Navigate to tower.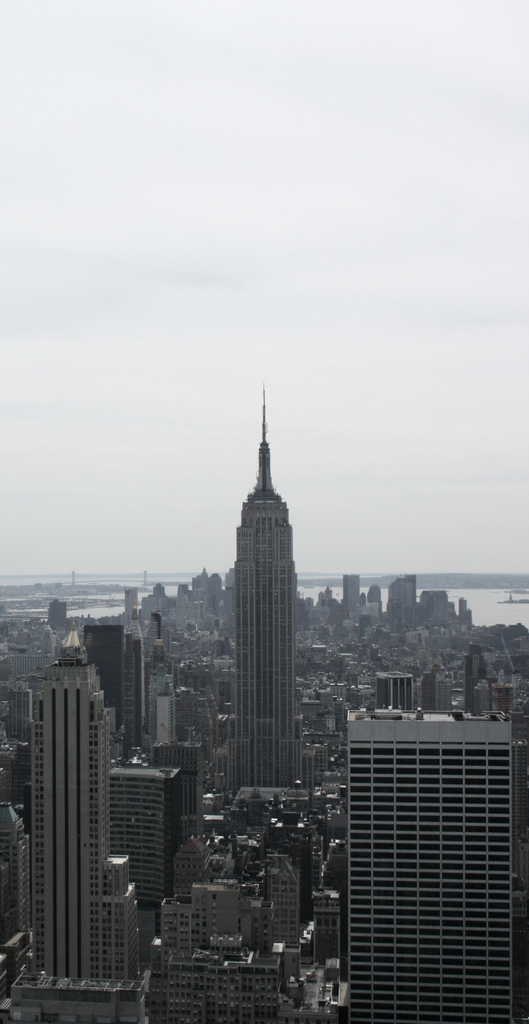
Navigation target: 347, 719, 528, 1023.
